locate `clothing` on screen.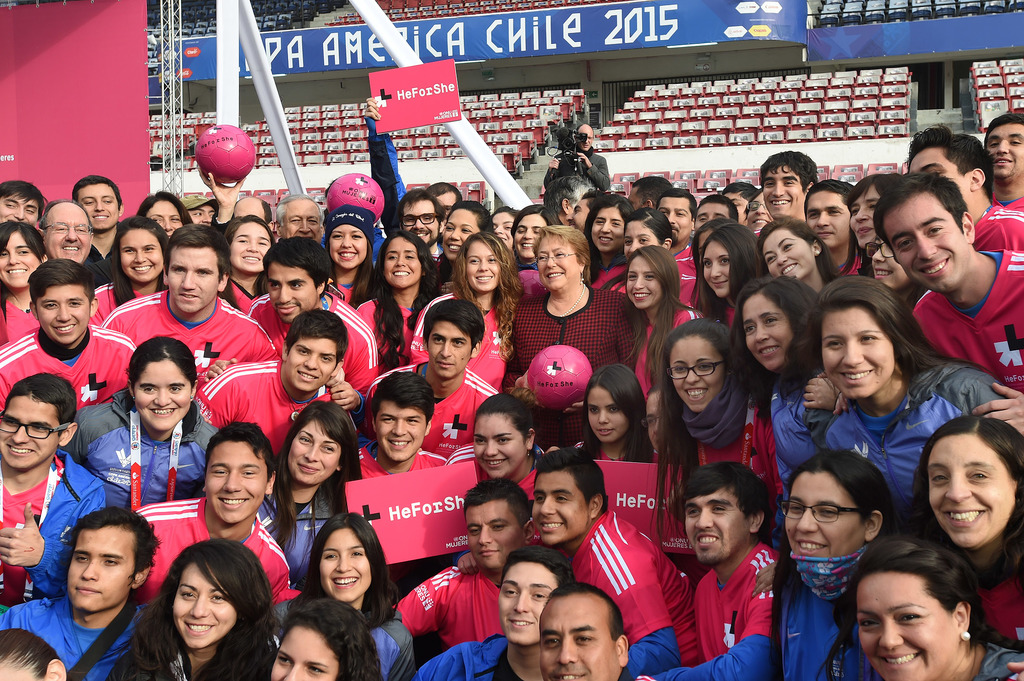
On screen at 701:570:785:671.
